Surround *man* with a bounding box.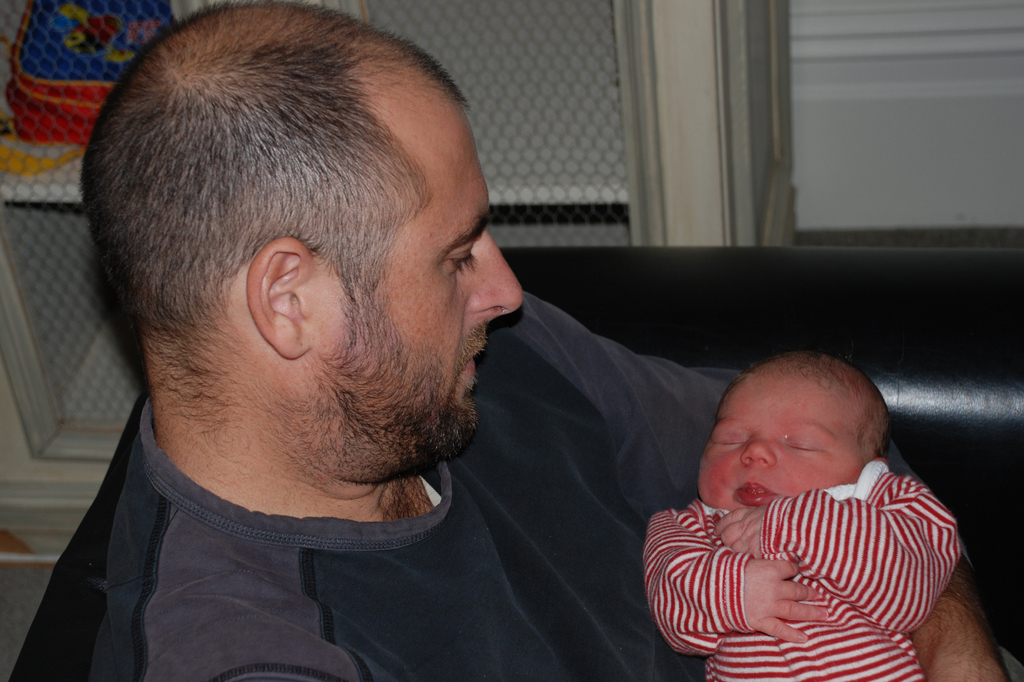
[left=44, top=114, right=874, bottom=677].
